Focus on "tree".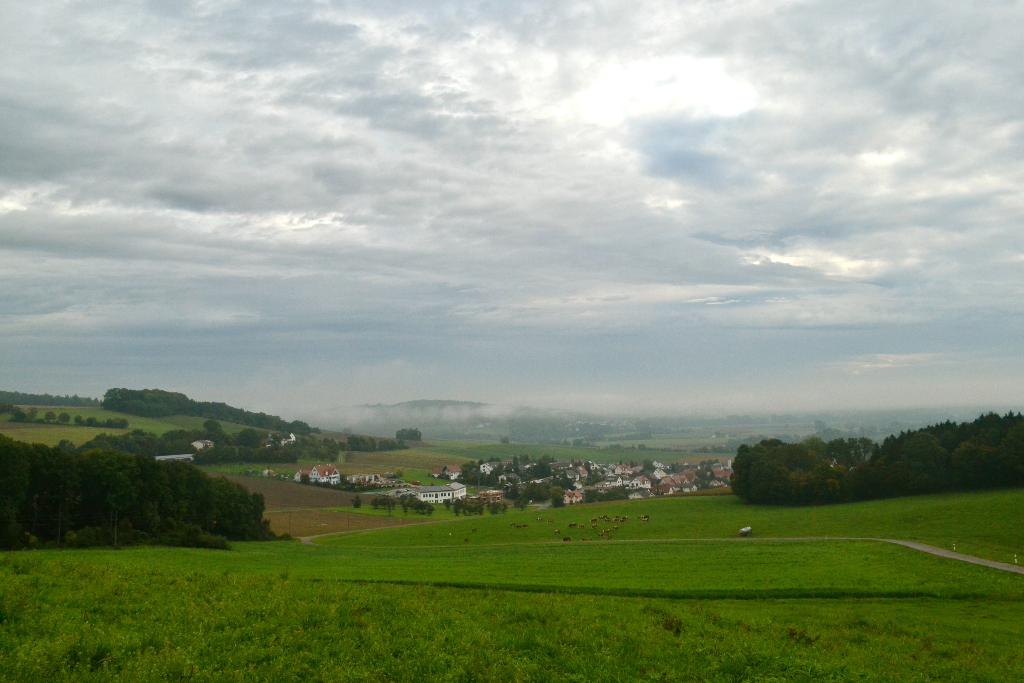
Focused at box(575, 439, 578, 445).
